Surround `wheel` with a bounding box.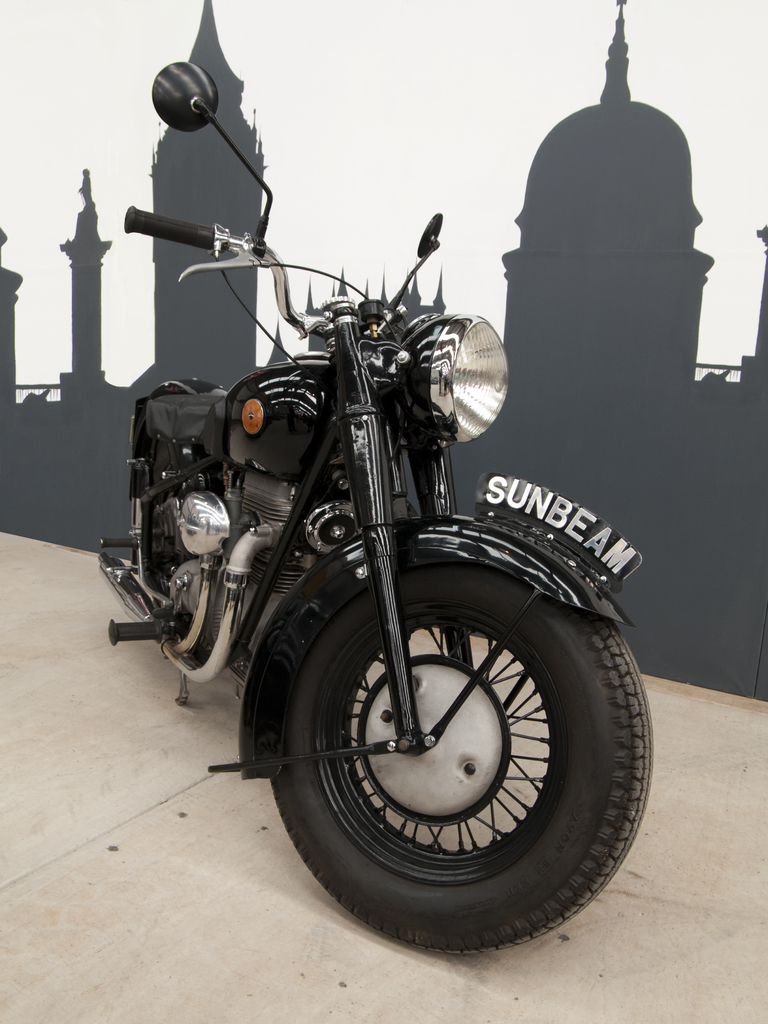
box=[259, 540, 657, 942].
